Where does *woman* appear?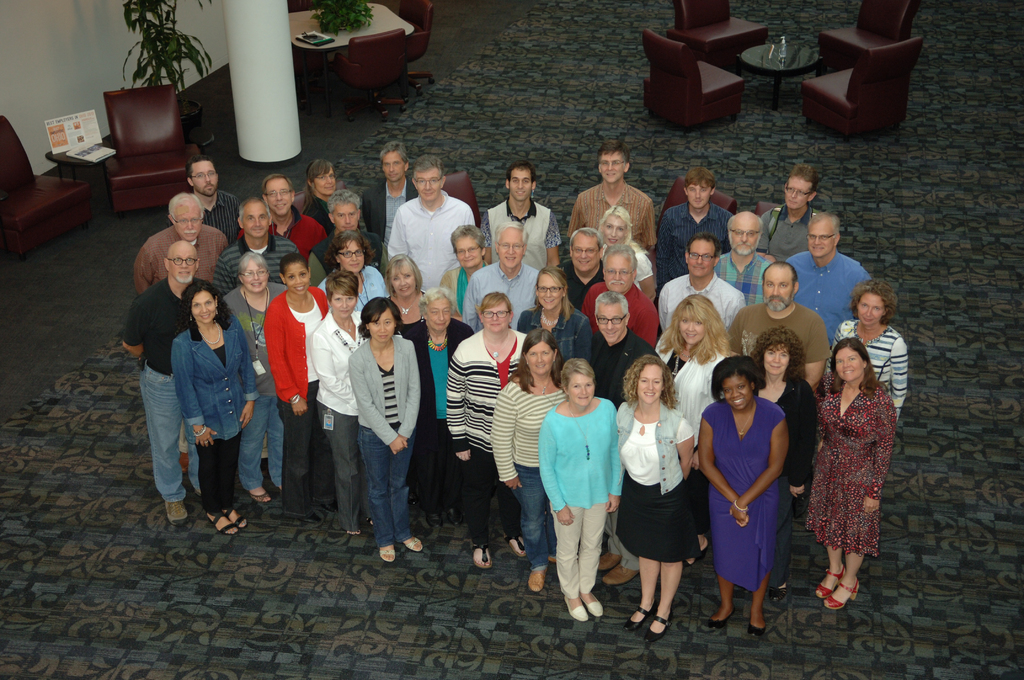
Appears at [left=595, top=208, right=650, bottom=295].
